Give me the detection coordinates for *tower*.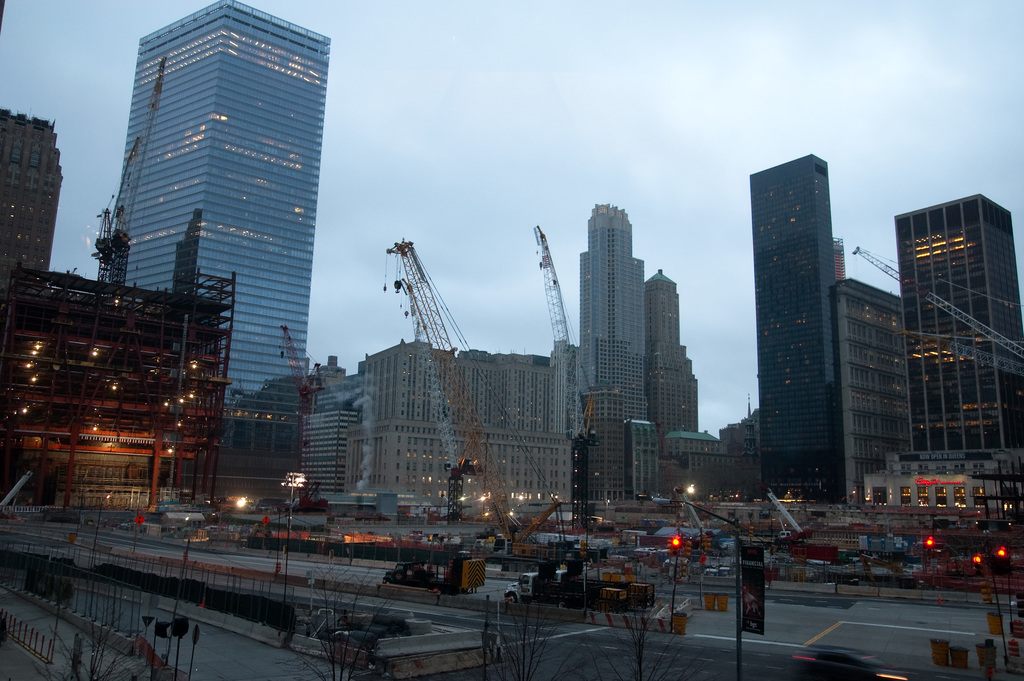
(85,0,332,429).
